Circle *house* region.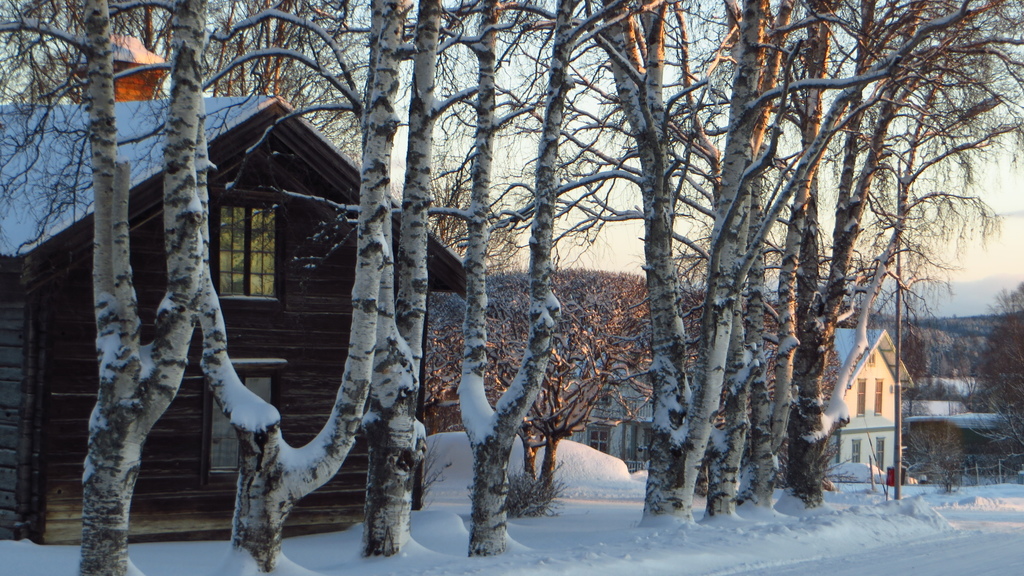
Region: [left=0, top=84, right=480, bottom=548].
